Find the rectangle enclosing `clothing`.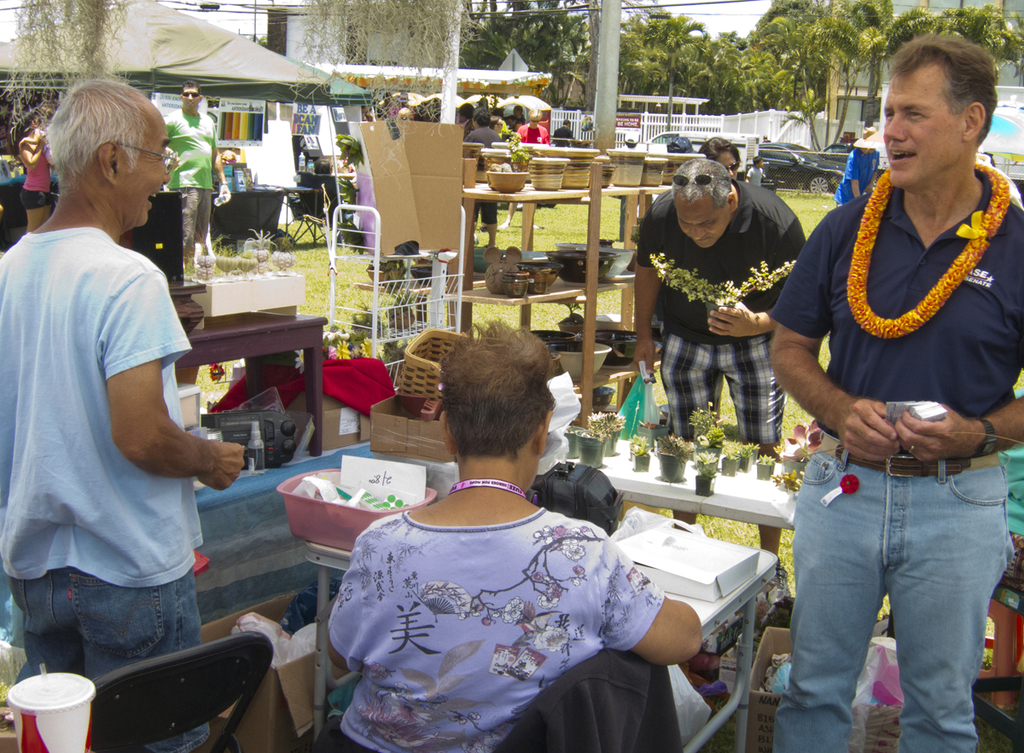
(left=831, top=145, right=881, bottom=206).
